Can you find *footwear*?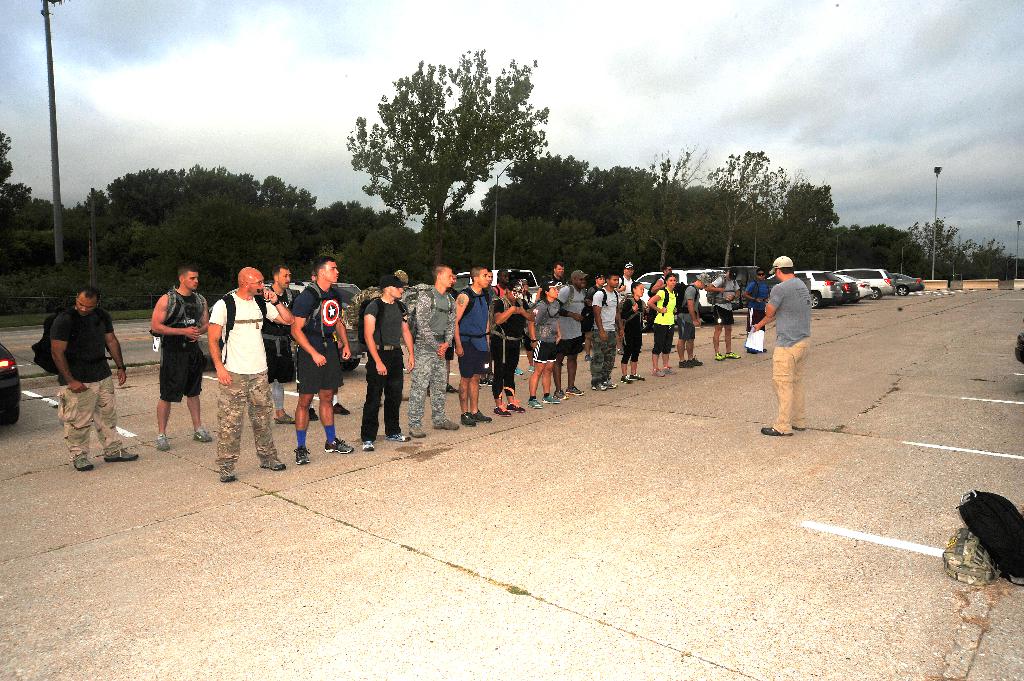
Yes, bounding box: <bbox>726, 352, 739, 358</bbox>.
